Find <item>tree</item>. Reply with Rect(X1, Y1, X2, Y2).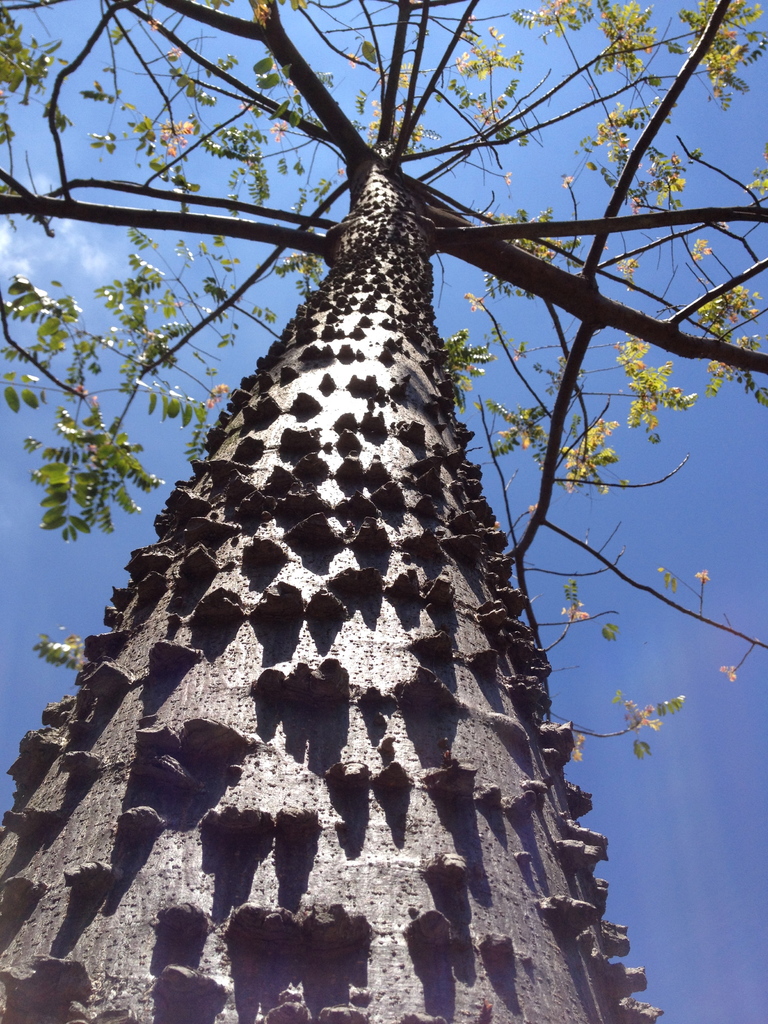
Rect(0, 84, 747, 965).
